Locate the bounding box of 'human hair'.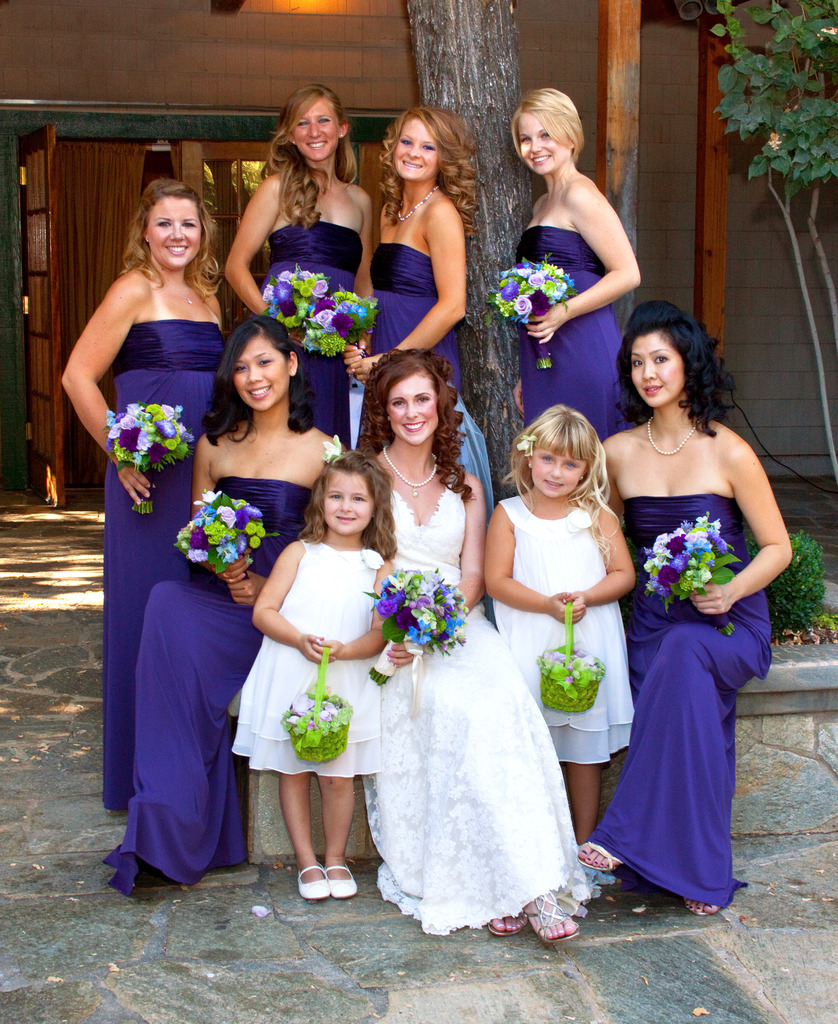
Bounding box: (x1=378, y1=106, x2=481, y2=230).
